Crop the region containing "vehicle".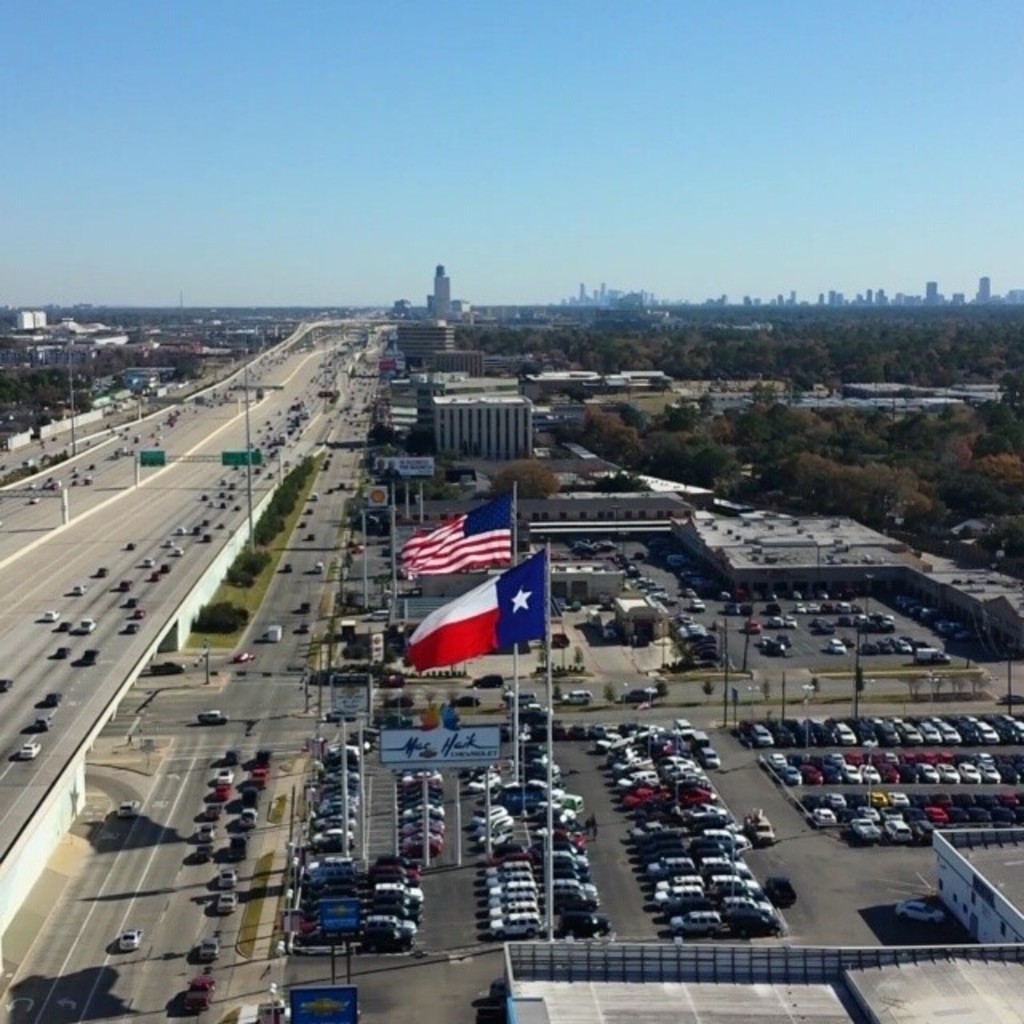
Crop region: <box>555,685,590,710</box>.
